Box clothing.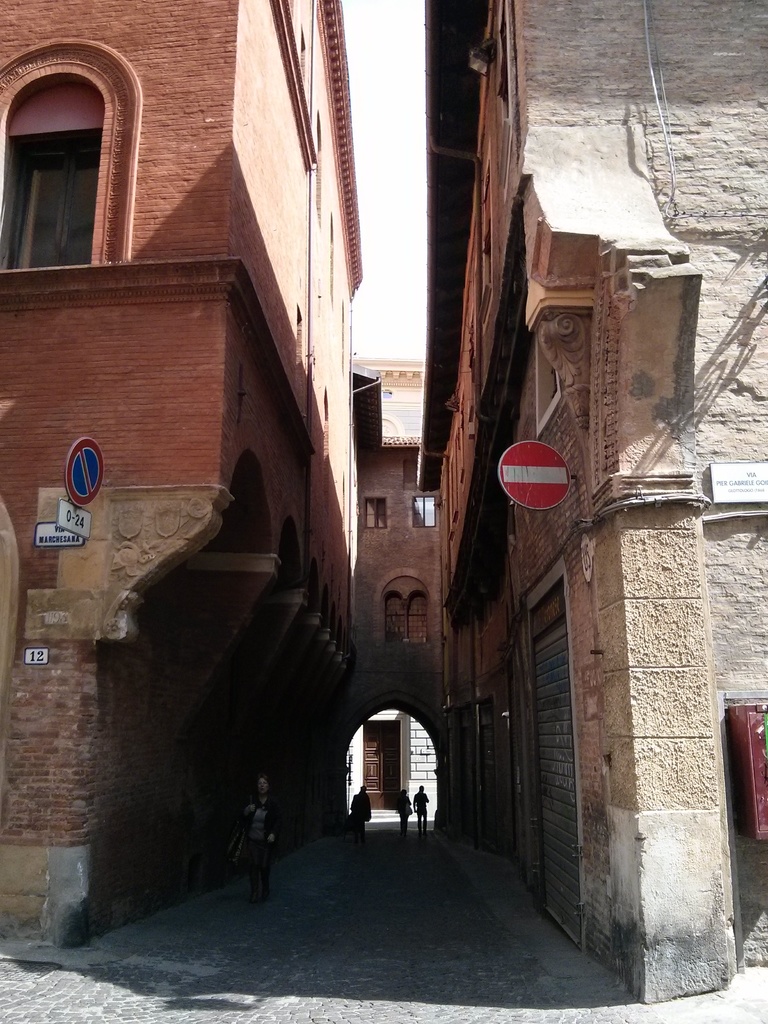
(355,794,369,834).
